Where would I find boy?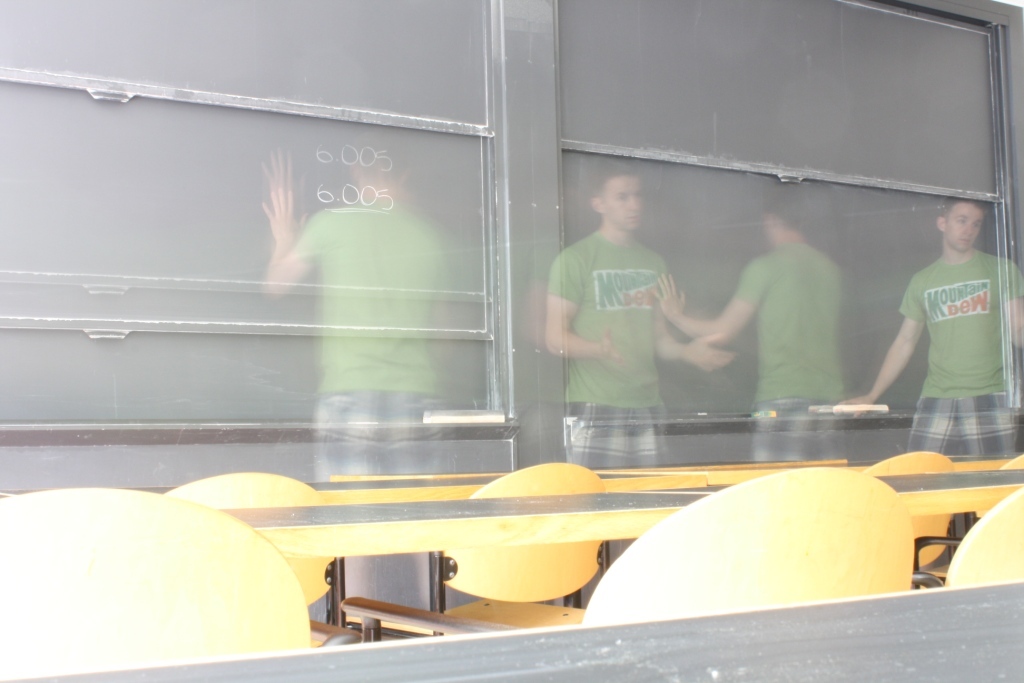
At select_region(863, 188, 1018, 443).
